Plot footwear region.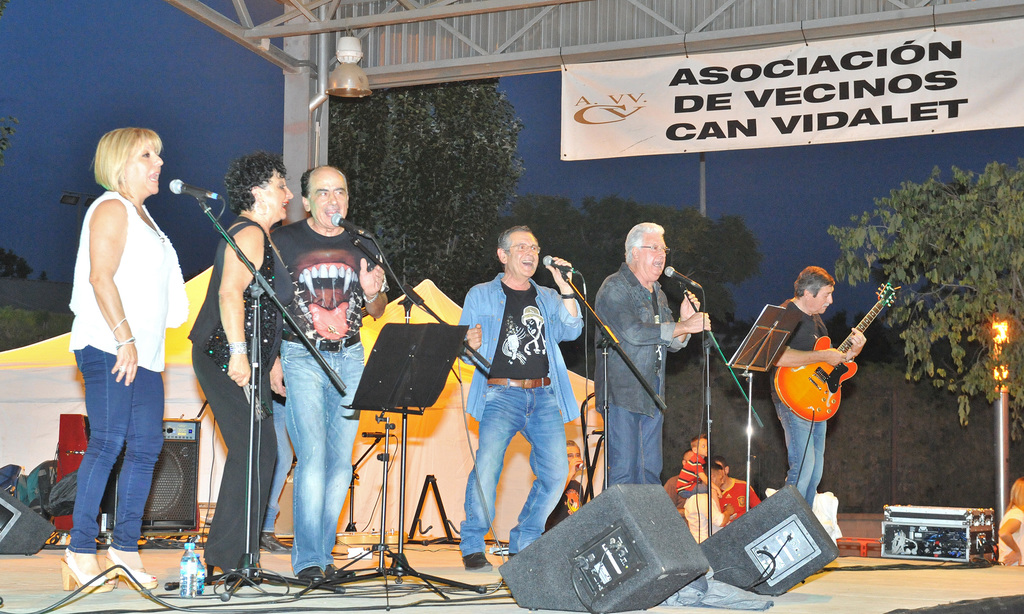
Plotted at Rect(103, 544, 158, 593).
